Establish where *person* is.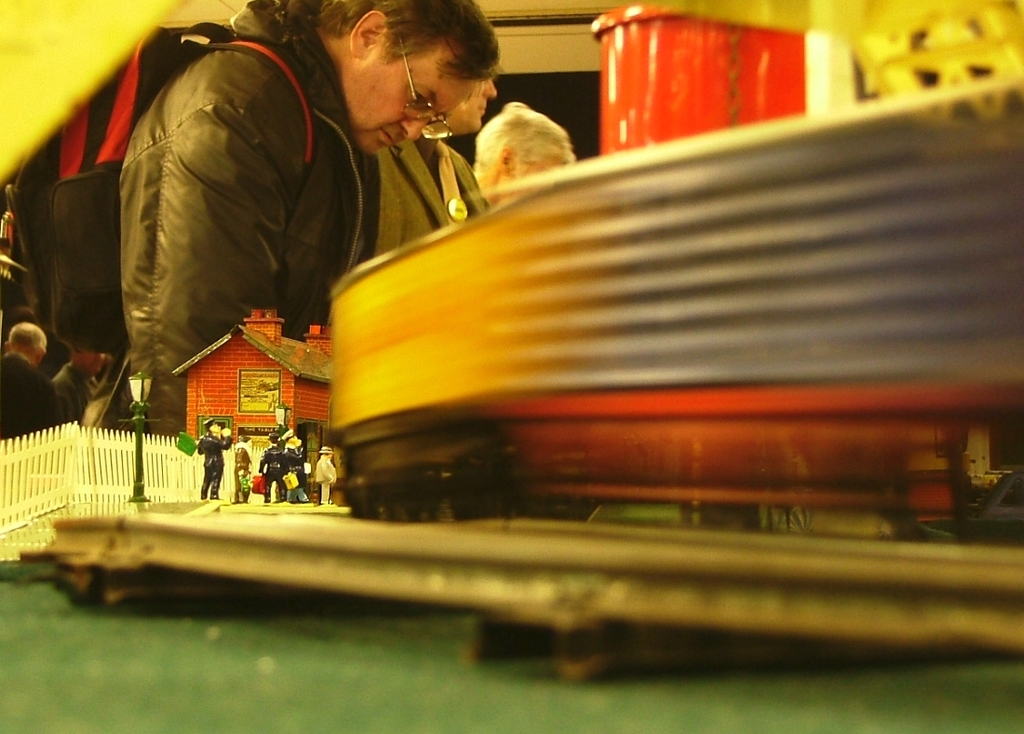
Established at (372, 77, 491, 255).
